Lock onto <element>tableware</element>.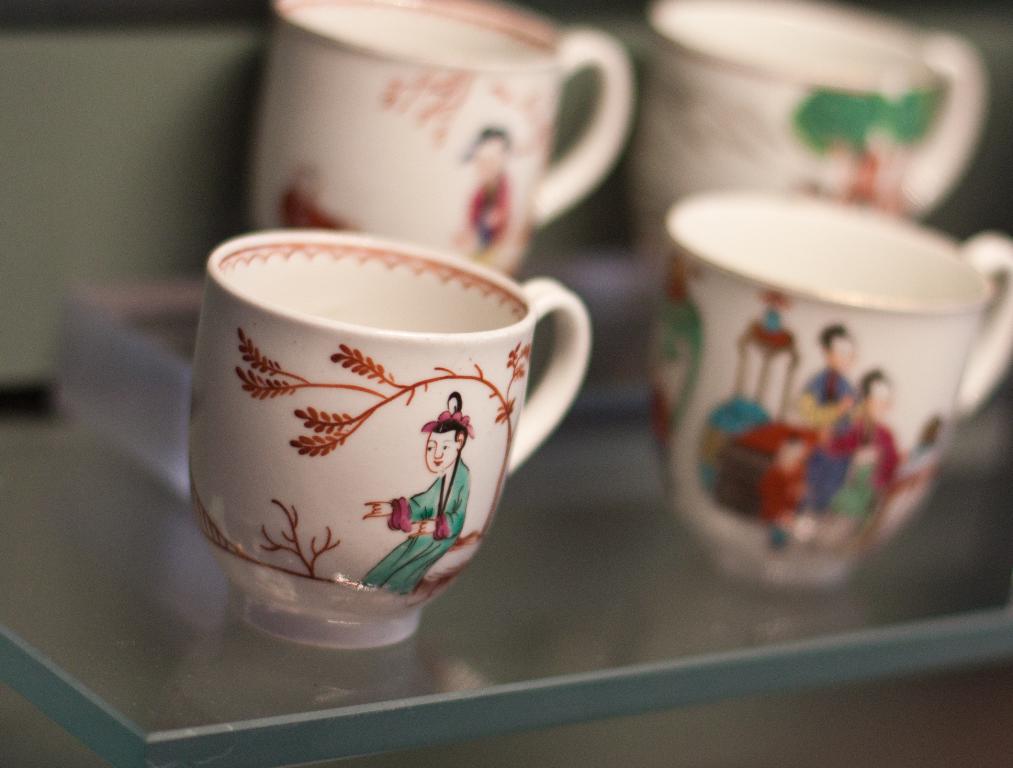
Locked: 186:229:595:651.
